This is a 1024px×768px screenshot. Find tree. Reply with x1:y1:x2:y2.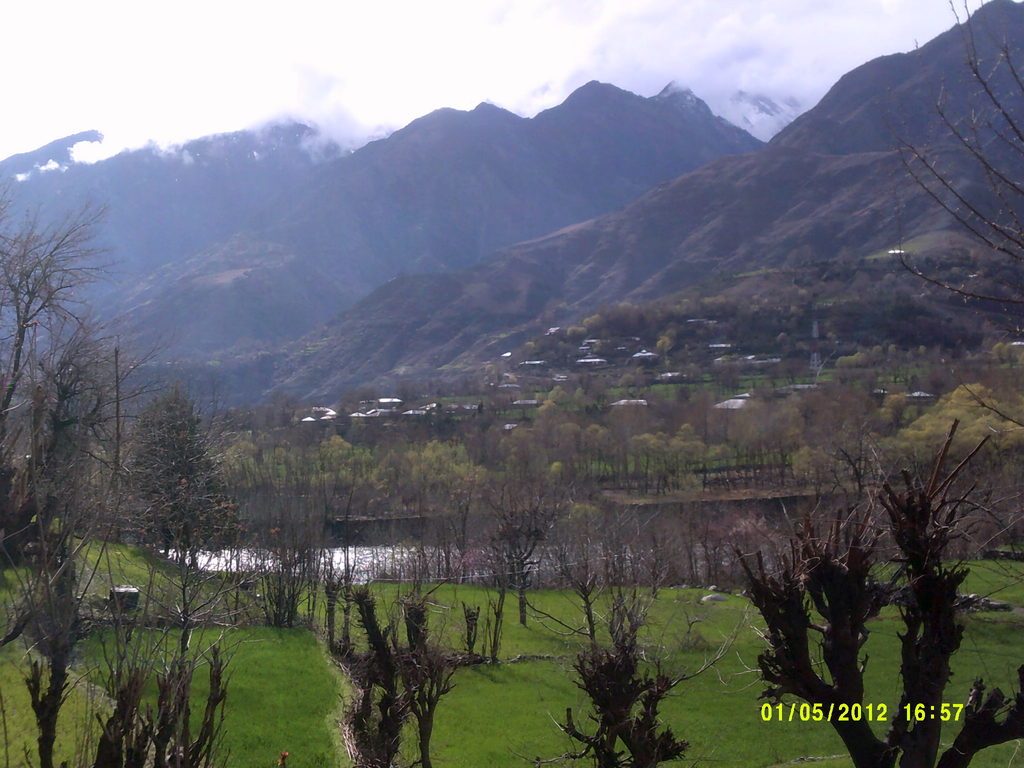
324:584:465:767.
